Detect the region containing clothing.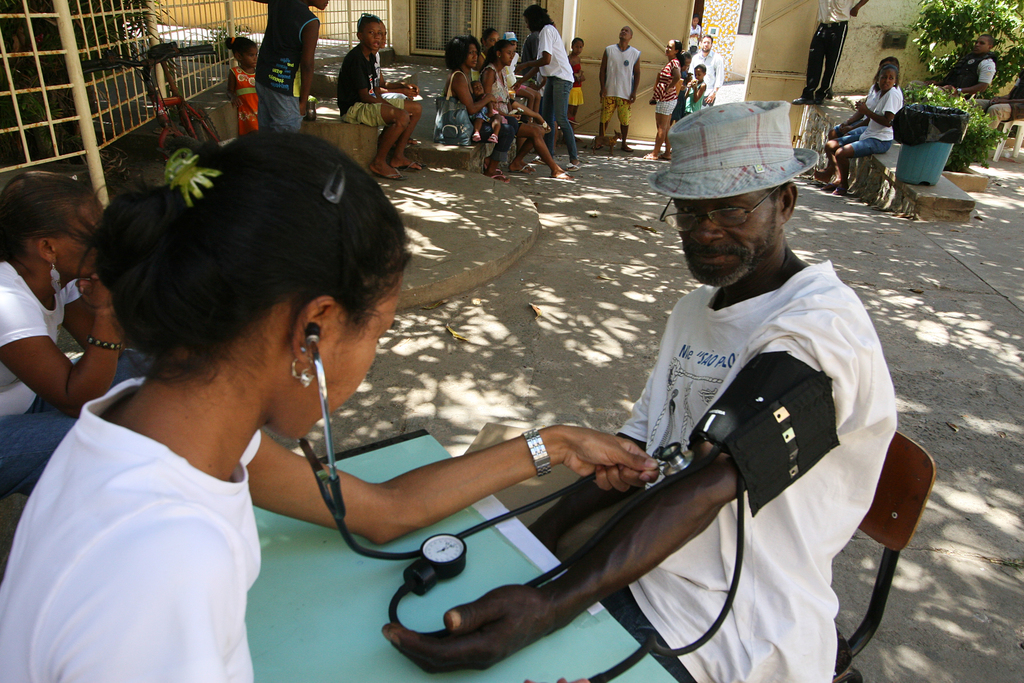
<region>690, 44, 723, 110</region>.
